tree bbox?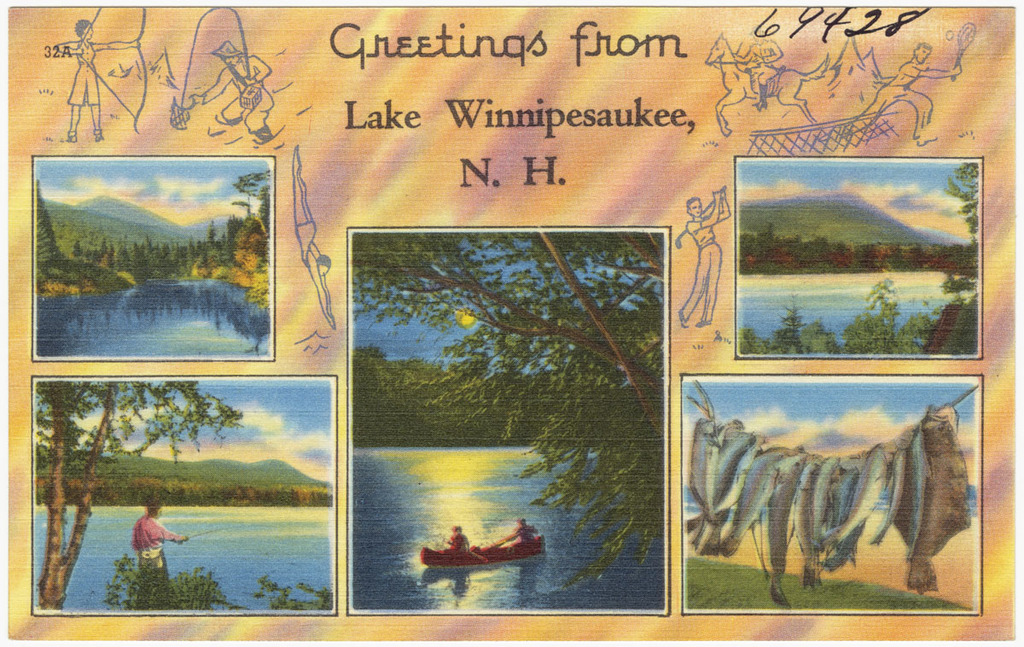
crop(35, 382, 250, 609)
